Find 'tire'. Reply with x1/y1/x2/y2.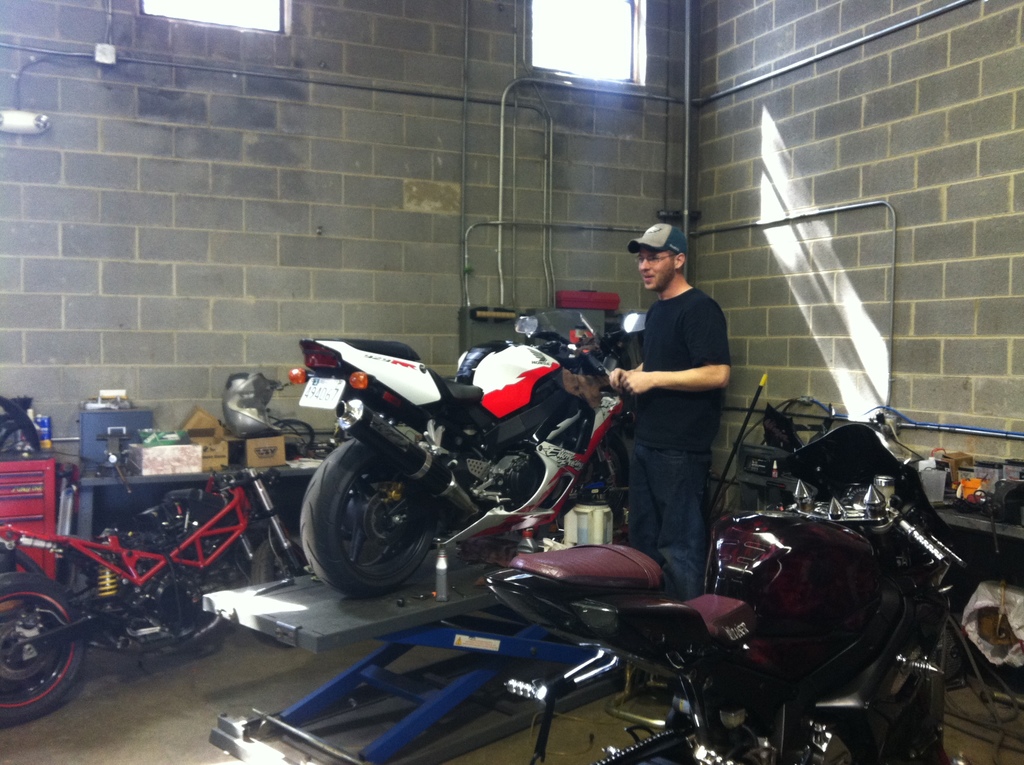
291/435/440/597.
